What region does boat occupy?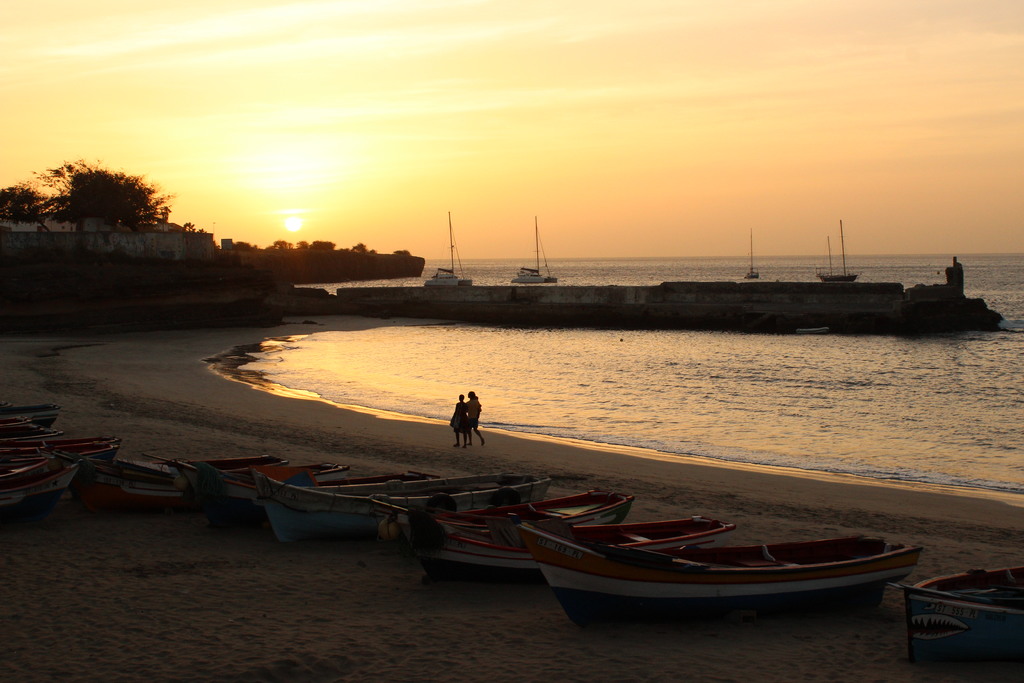
(894, 567, 1023, 679).
